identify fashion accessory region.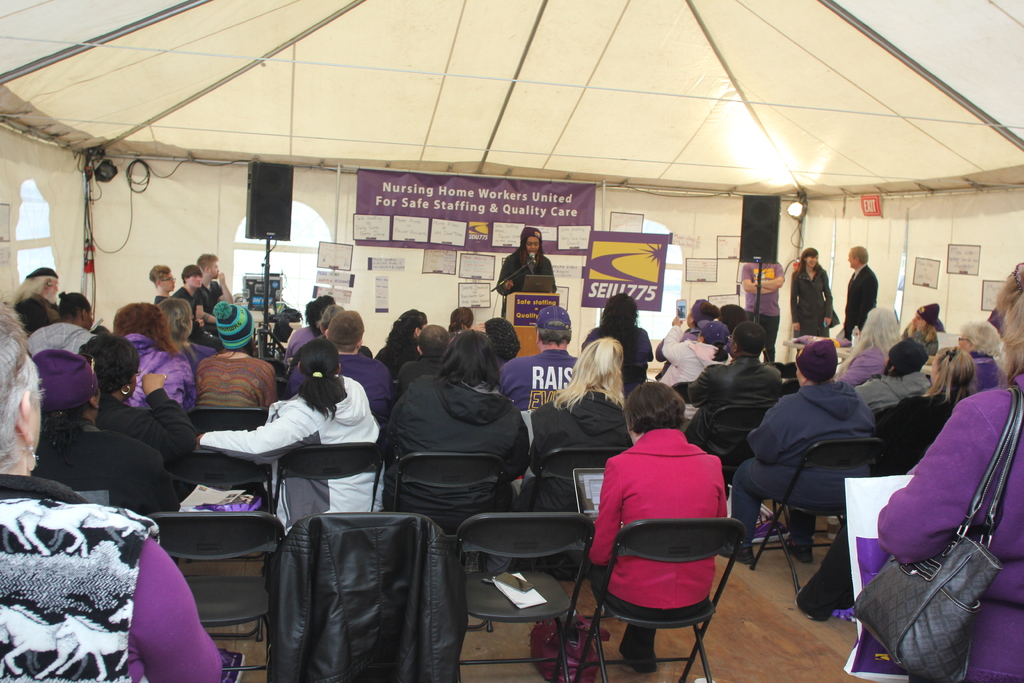
Region: pyautogui.locateOnScreen(31, 347, 104, 409).
